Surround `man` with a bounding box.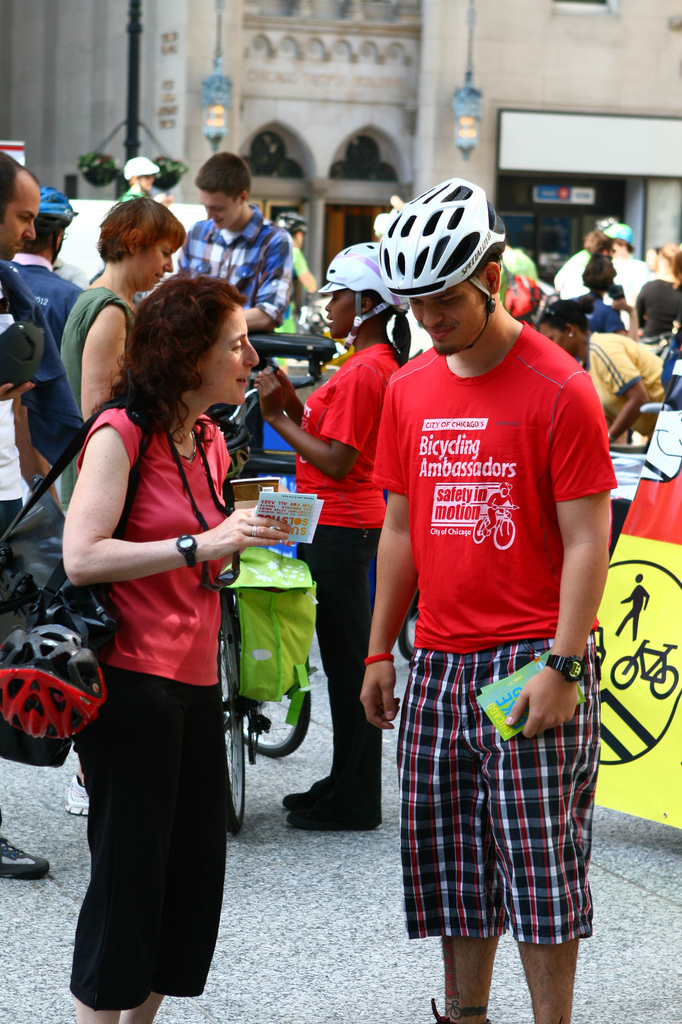
bbox=(0, 134, 104, 879).
